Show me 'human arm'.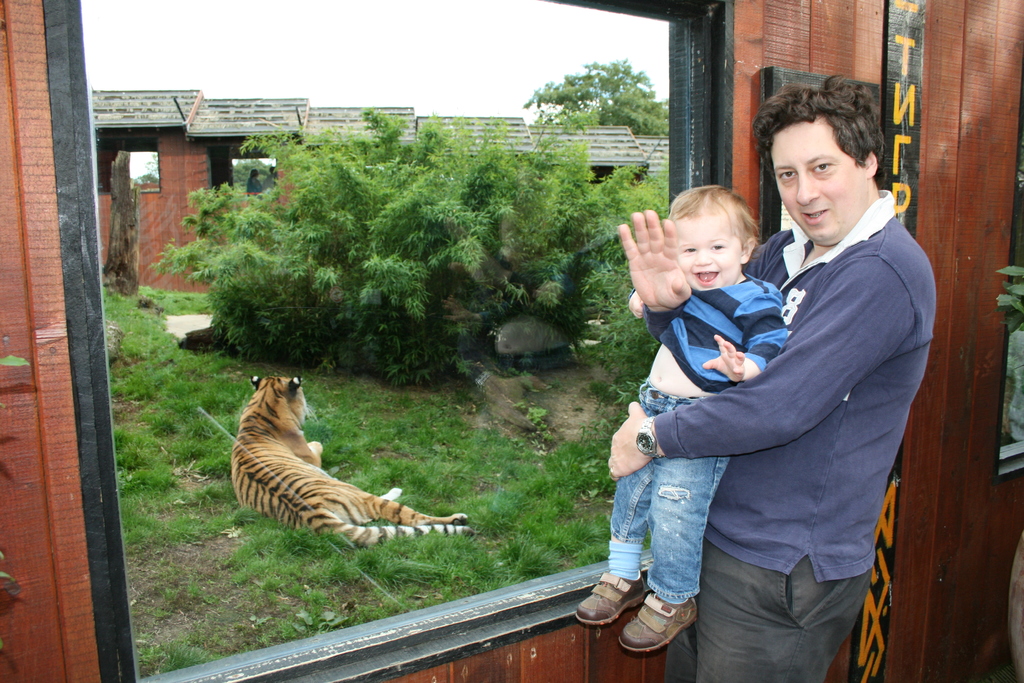
'human arm' is here: (left=606, top=258, right=915, bottom=477).
